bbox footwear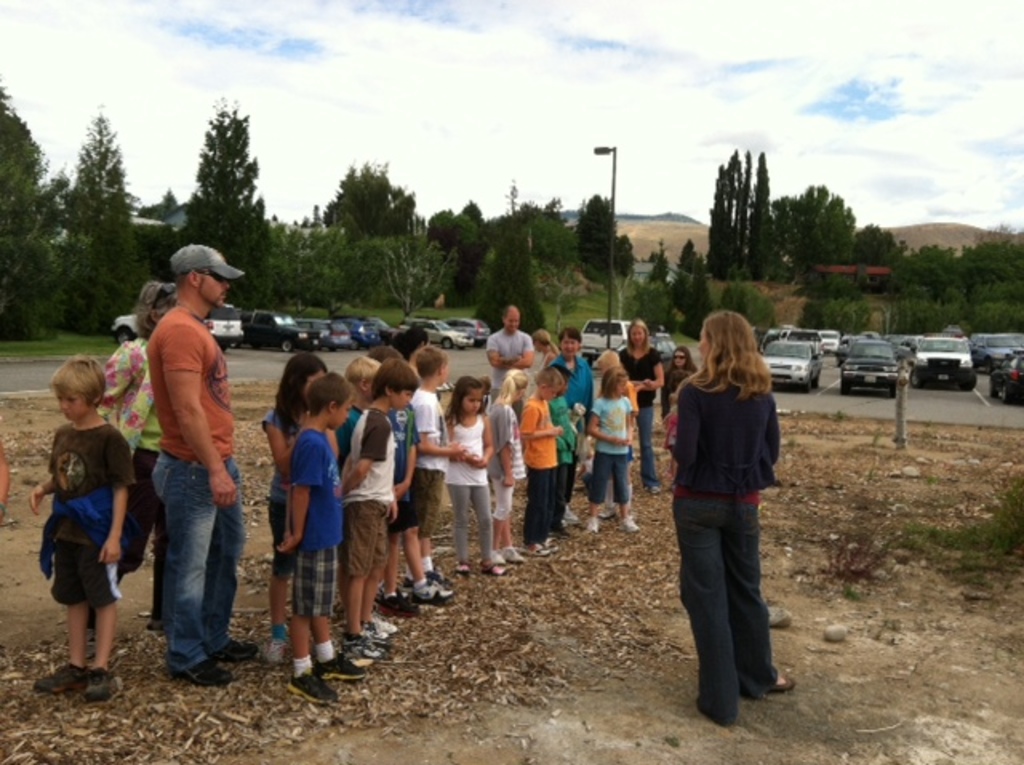
x1=363, y1=626, x2=384, y2=647
